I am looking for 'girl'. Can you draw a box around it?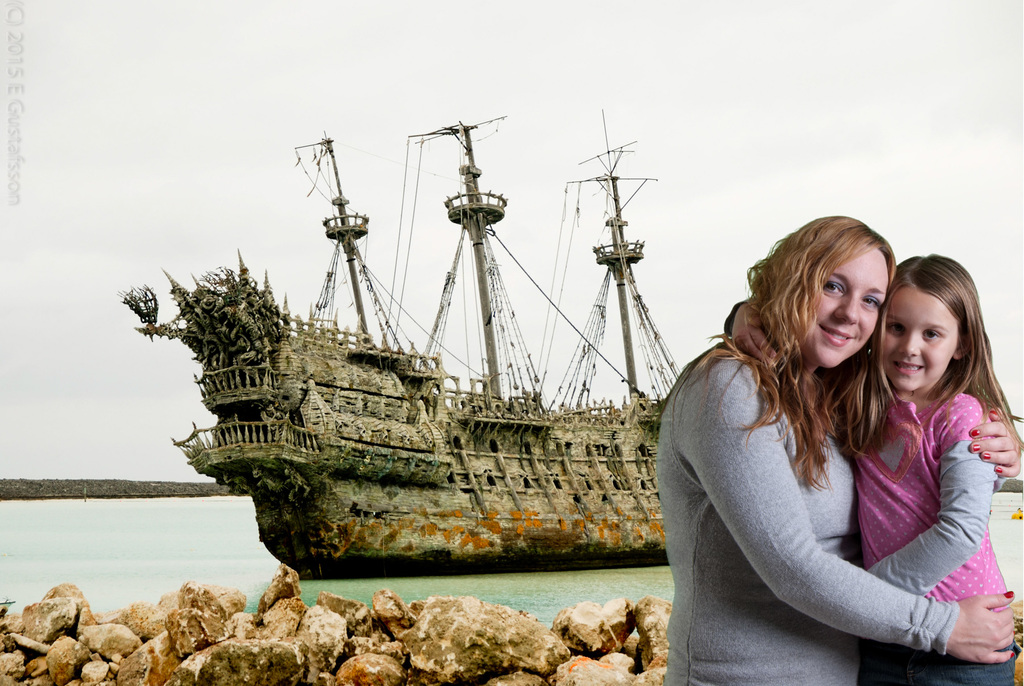
Sure, the bounding box is {"x1": 848, "y1": 251, "x2": 1012, "y2": 685}.
